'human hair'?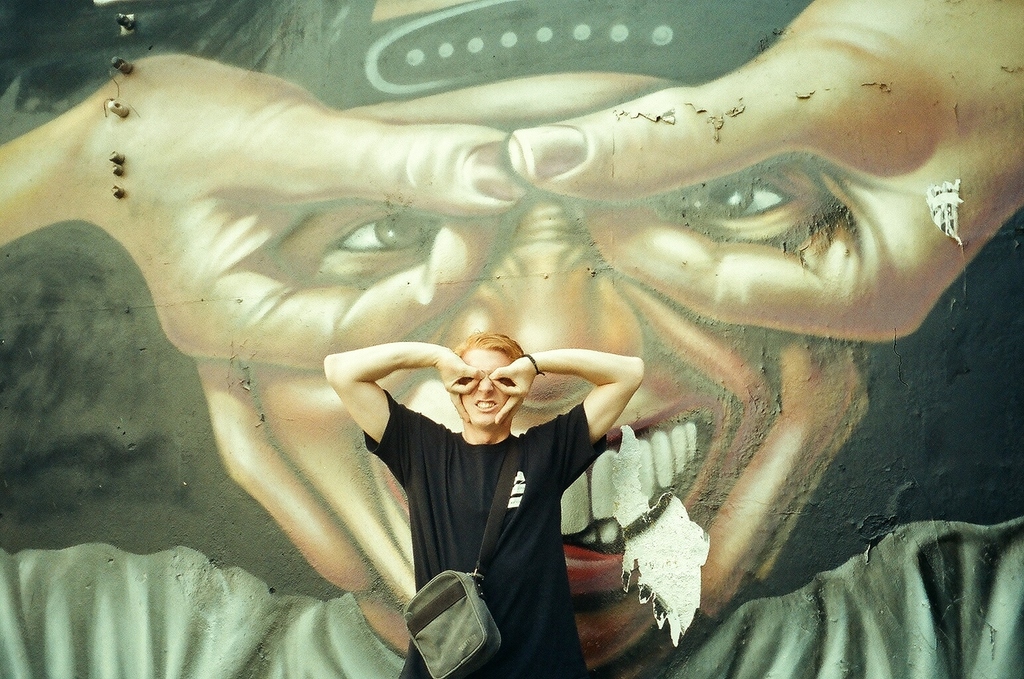
444,334,550,420
